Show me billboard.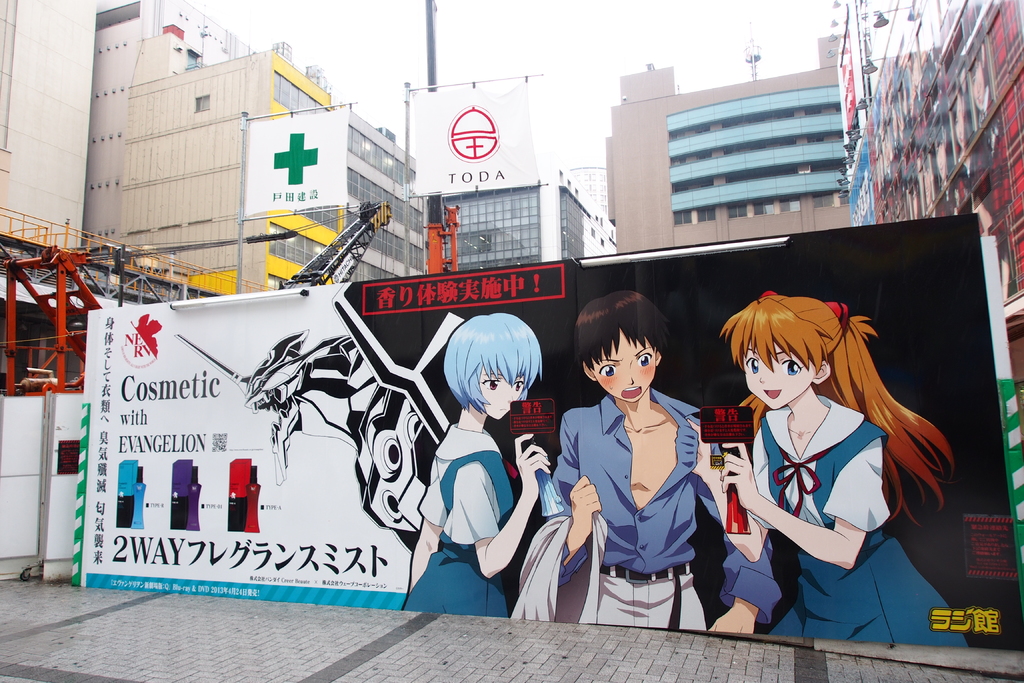
billboard is here: [left=409, top=78, right=534, bottom=192].
